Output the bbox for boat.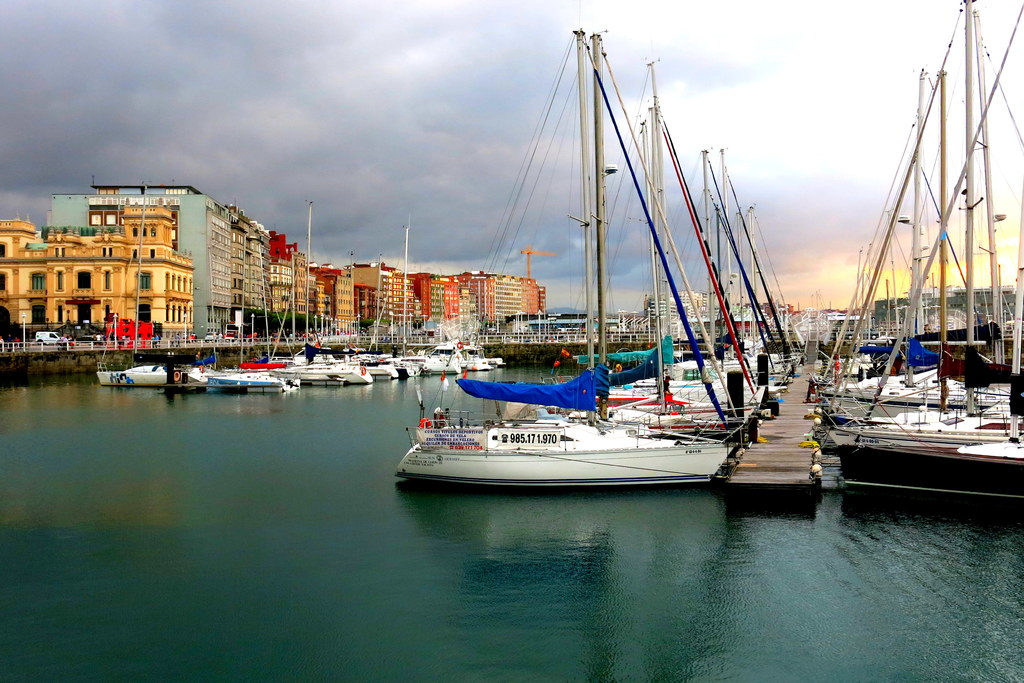
bbox=(99, 190, 178, 383).
